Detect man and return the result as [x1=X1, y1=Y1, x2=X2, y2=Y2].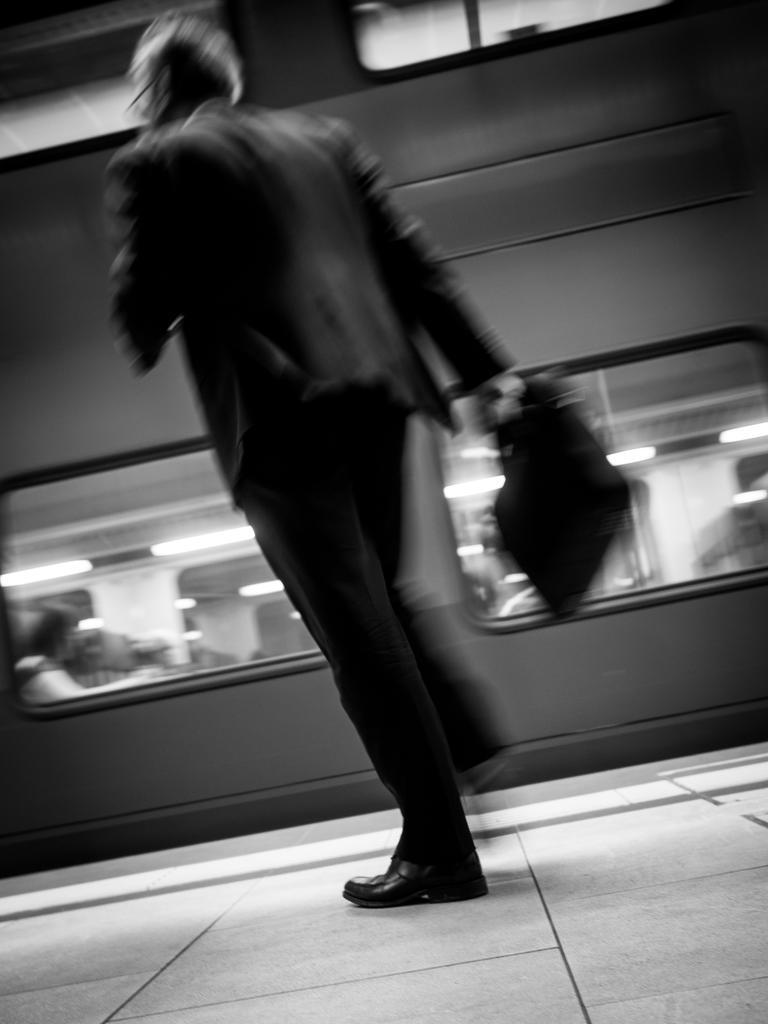
[x1=96, y1=17, x2=548, y2=885].
